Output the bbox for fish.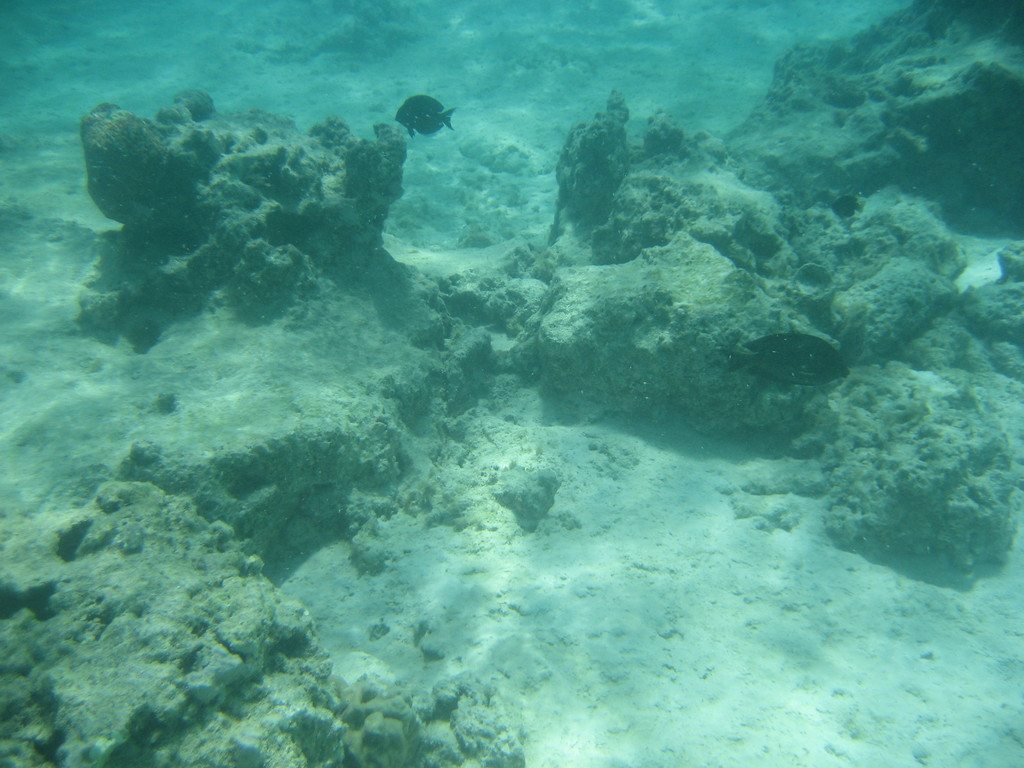
bbox(173, 86, 223, 115).
